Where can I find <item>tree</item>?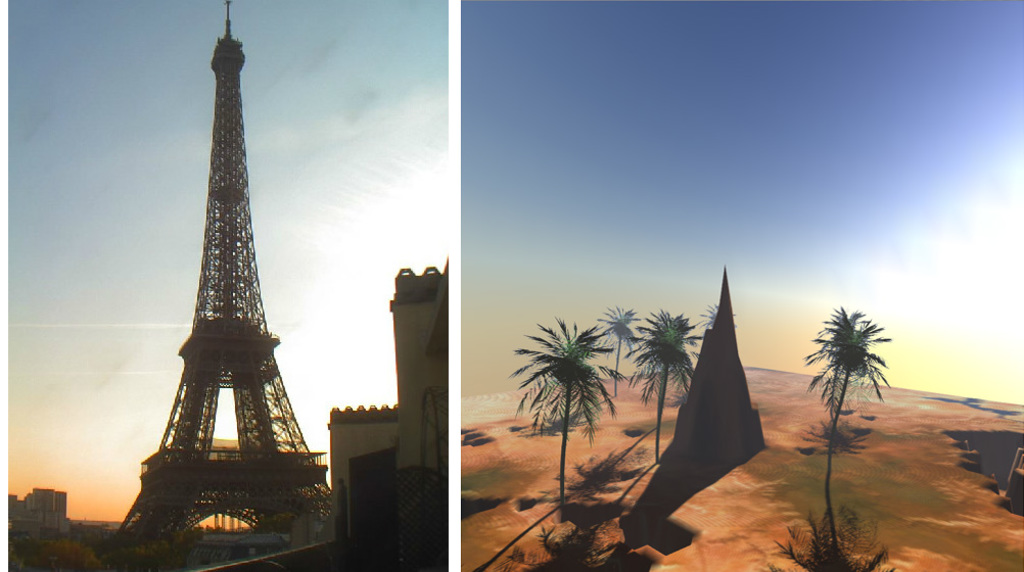
You can find it at l=504, t=314, r=620, b=510.
